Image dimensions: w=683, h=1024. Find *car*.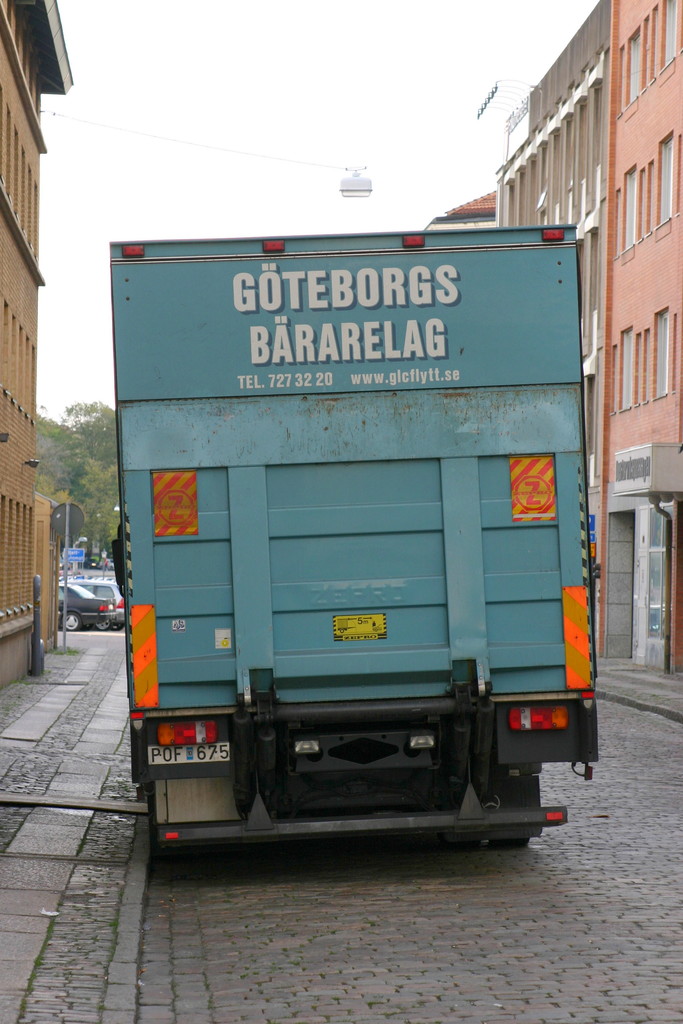
rect(40, 563, 118, 636).
